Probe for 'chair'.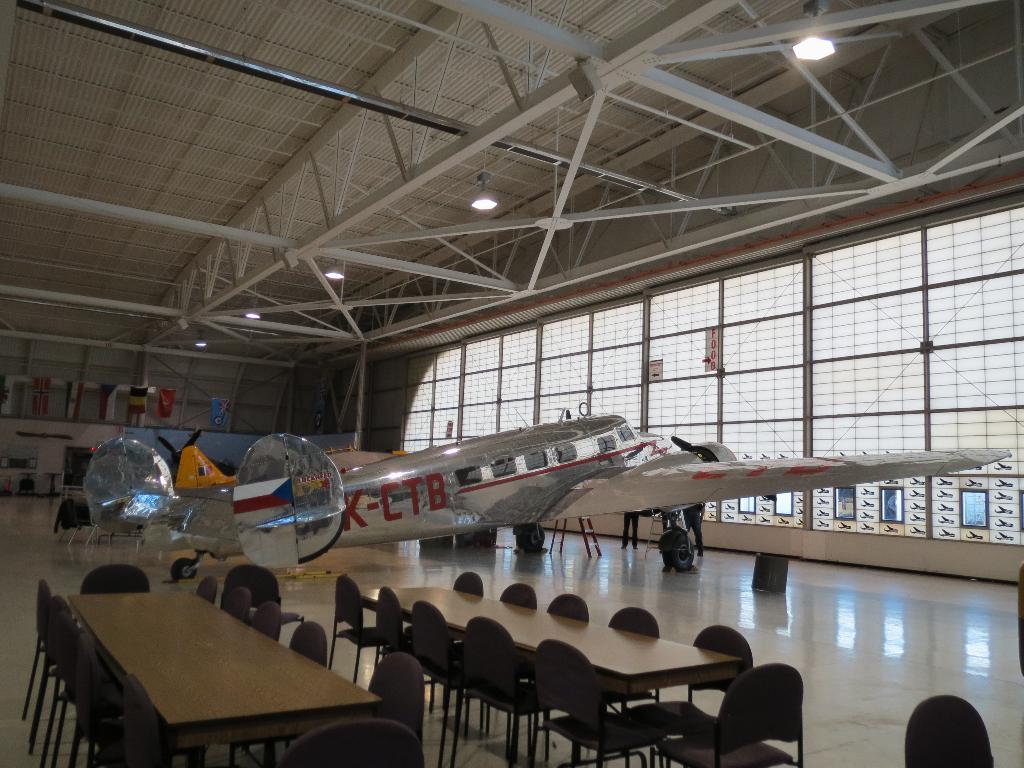
Probe result: bbox=(630, 626, 755, 739).
